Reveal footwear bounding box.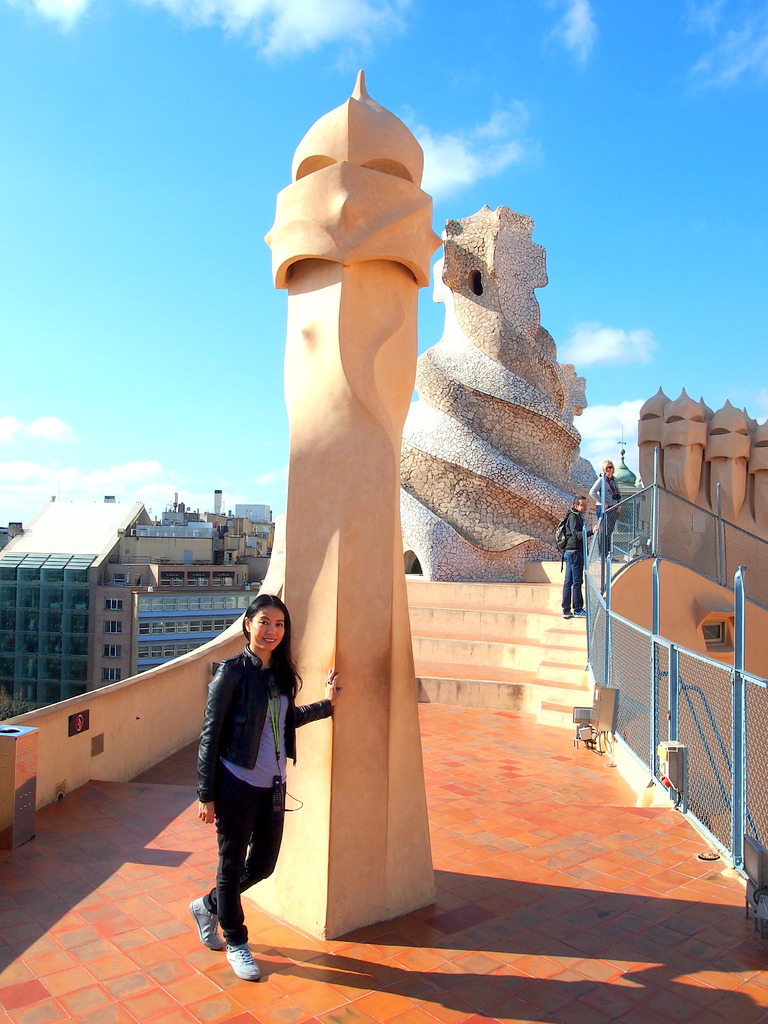
Revealed: (left=185, top=902, right=211, bottom=953).
